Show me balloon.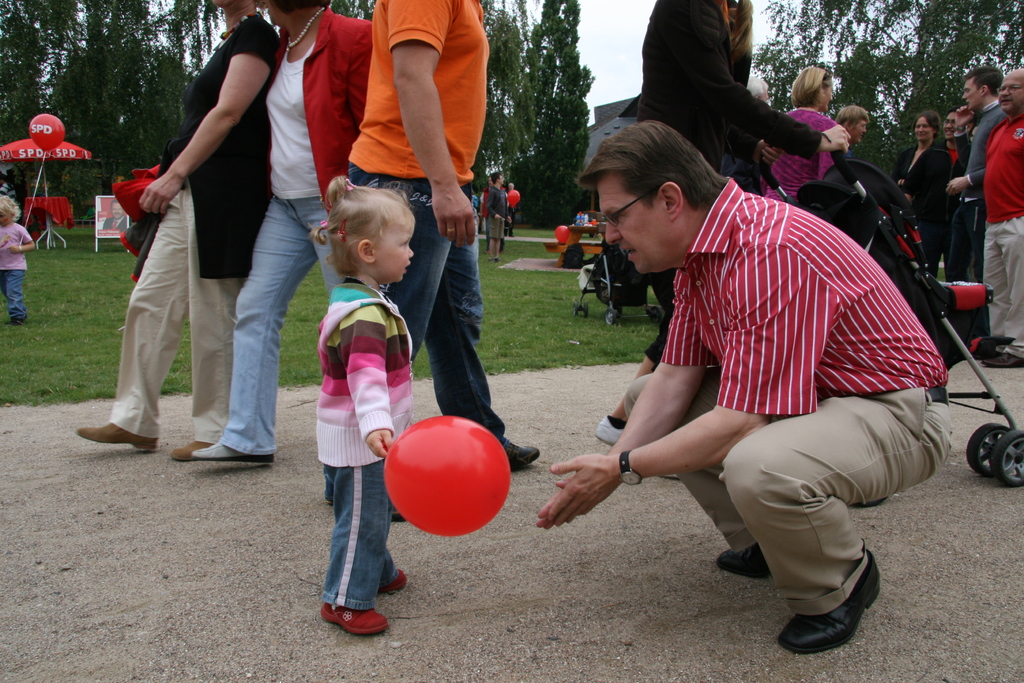
balloon is here: detection(378, 411, 513, 537).
